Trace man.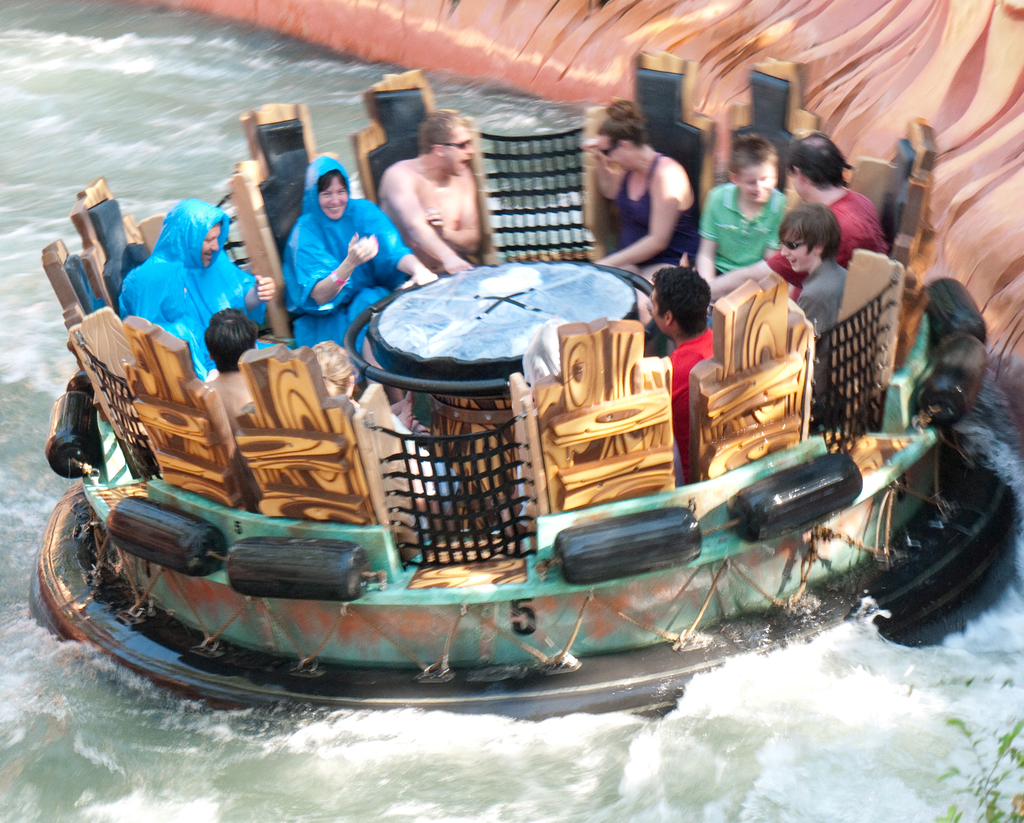
Traced to left=118, top=202, right=276, bottom=391.
